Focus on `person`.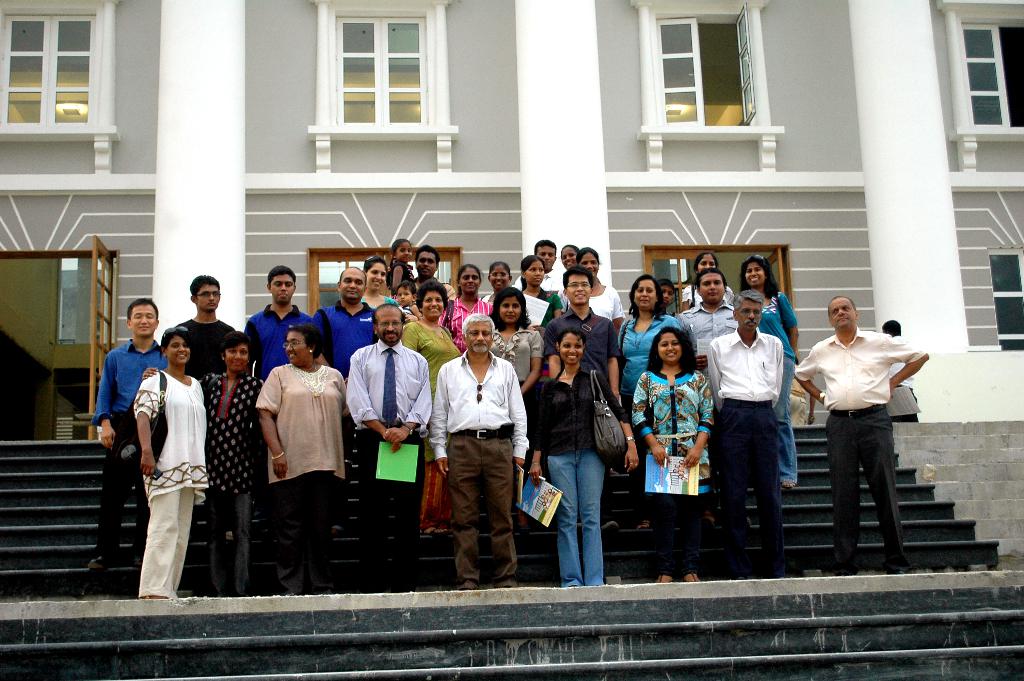
Focused at 671:268:739:377.
